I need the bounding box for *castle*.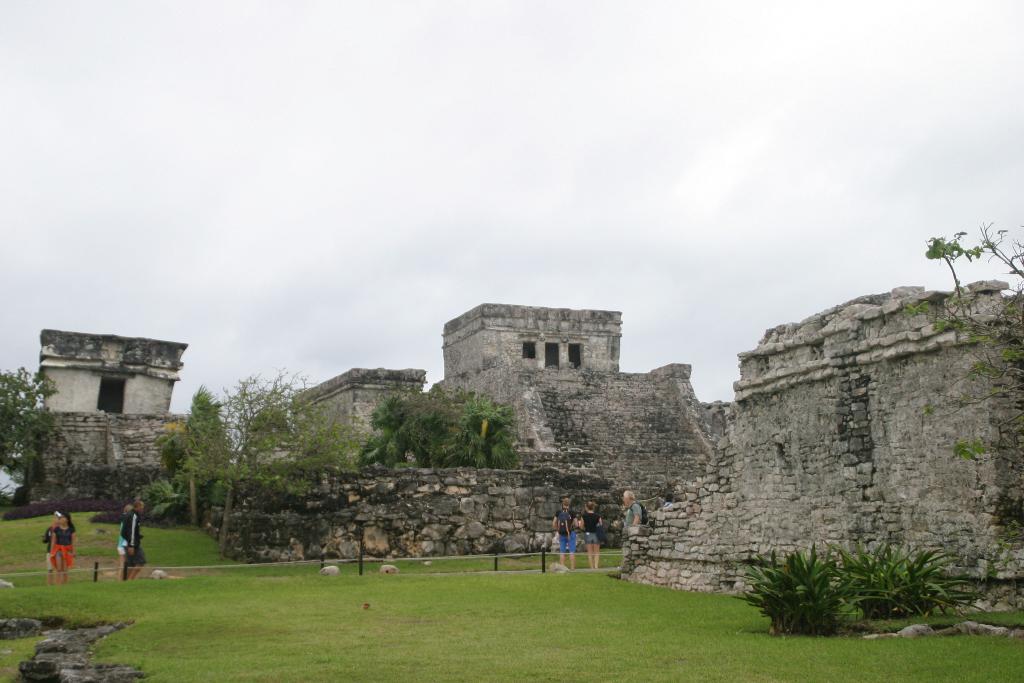
Here it is: x1=0, y1=299, x2=1023, y2=598.
